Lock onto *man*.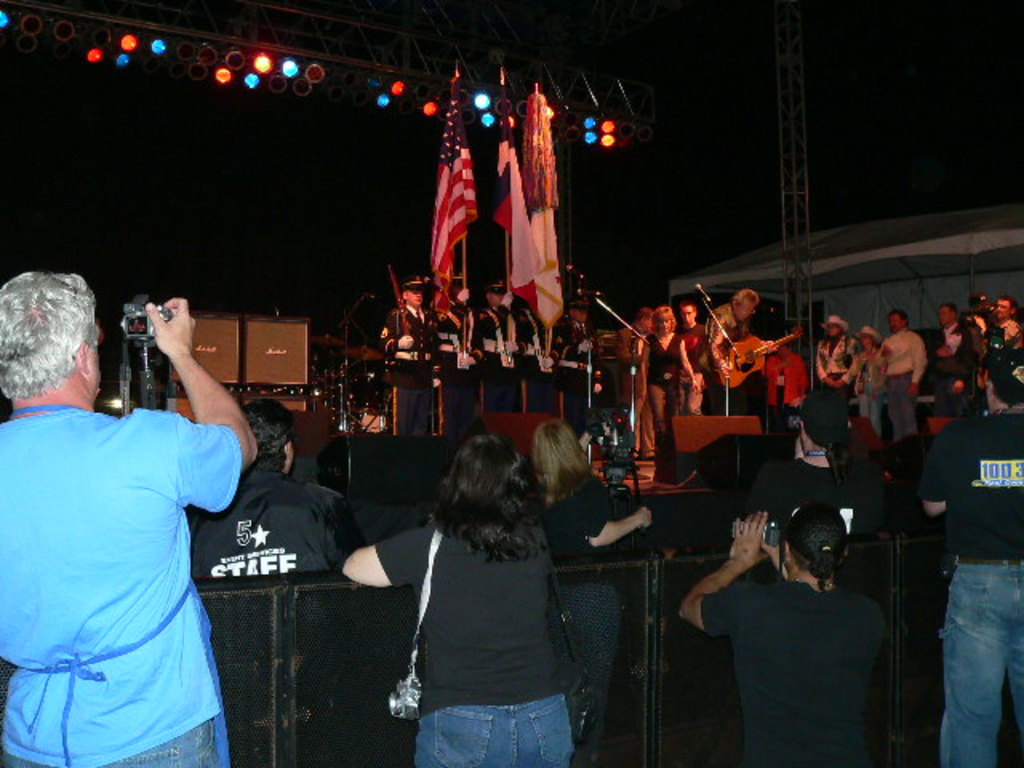
Locked: l=813, t=314, r=861, b=418.
